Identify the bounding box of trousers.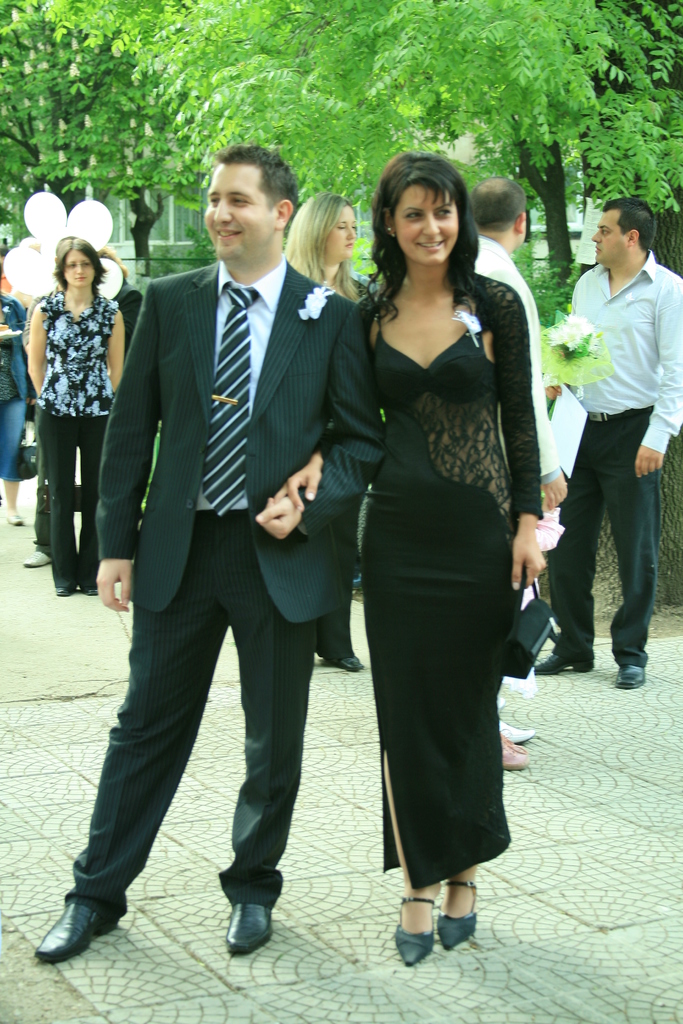
[64,505,318,908].
